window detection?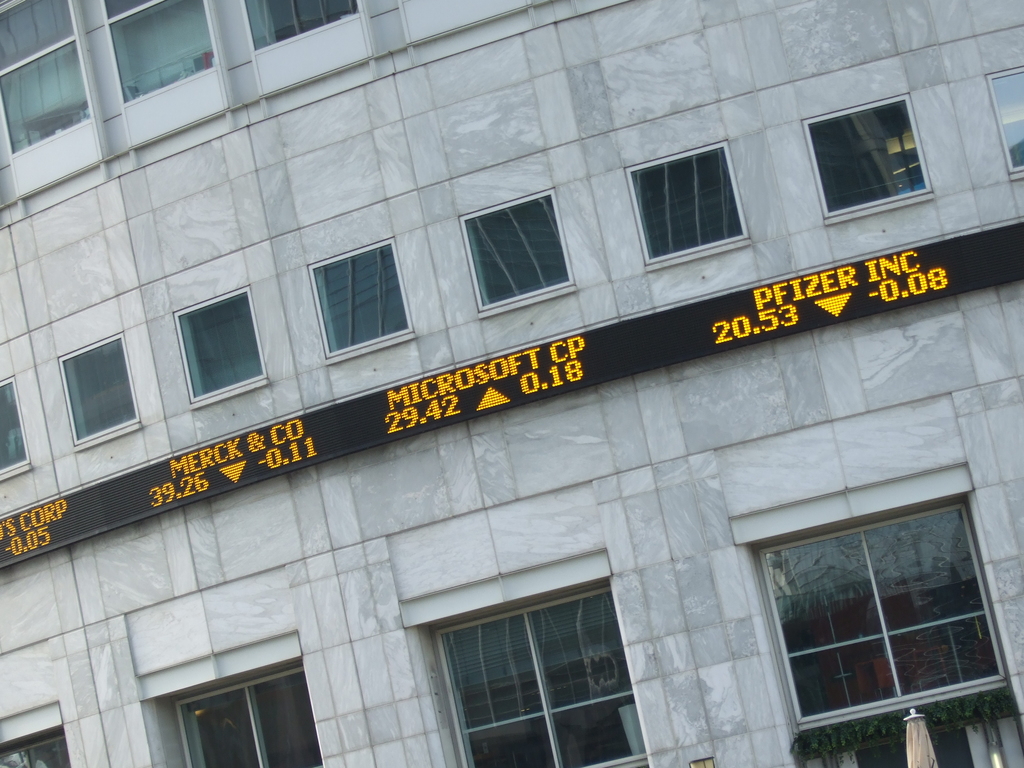
149 632 326 767
